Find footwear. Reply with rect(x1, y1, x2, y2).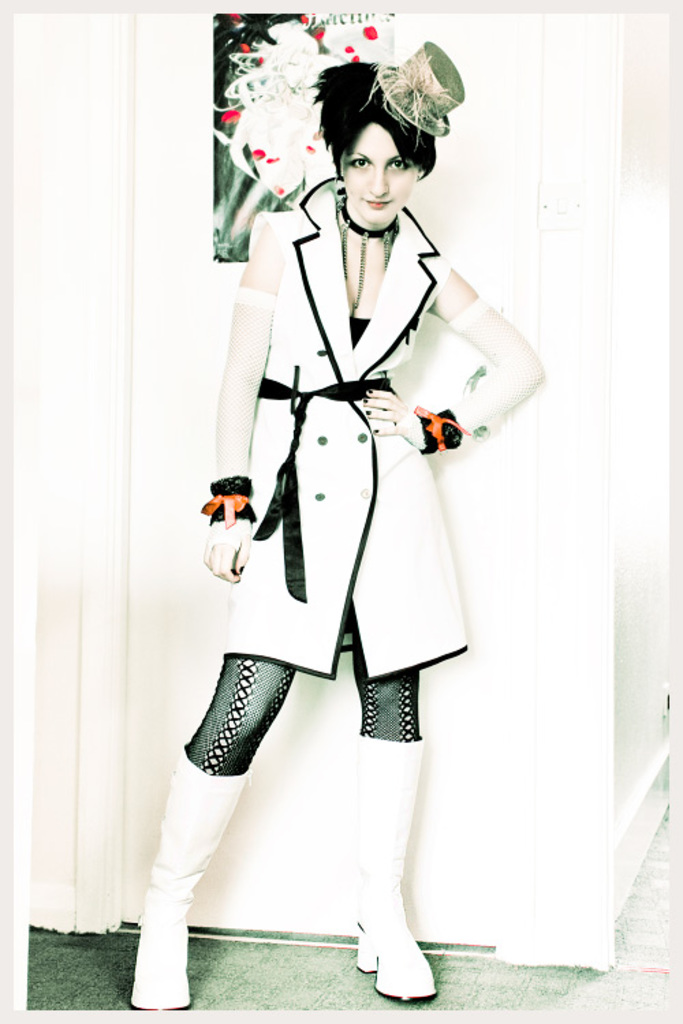
rect(133, 744, 249, 1008).
